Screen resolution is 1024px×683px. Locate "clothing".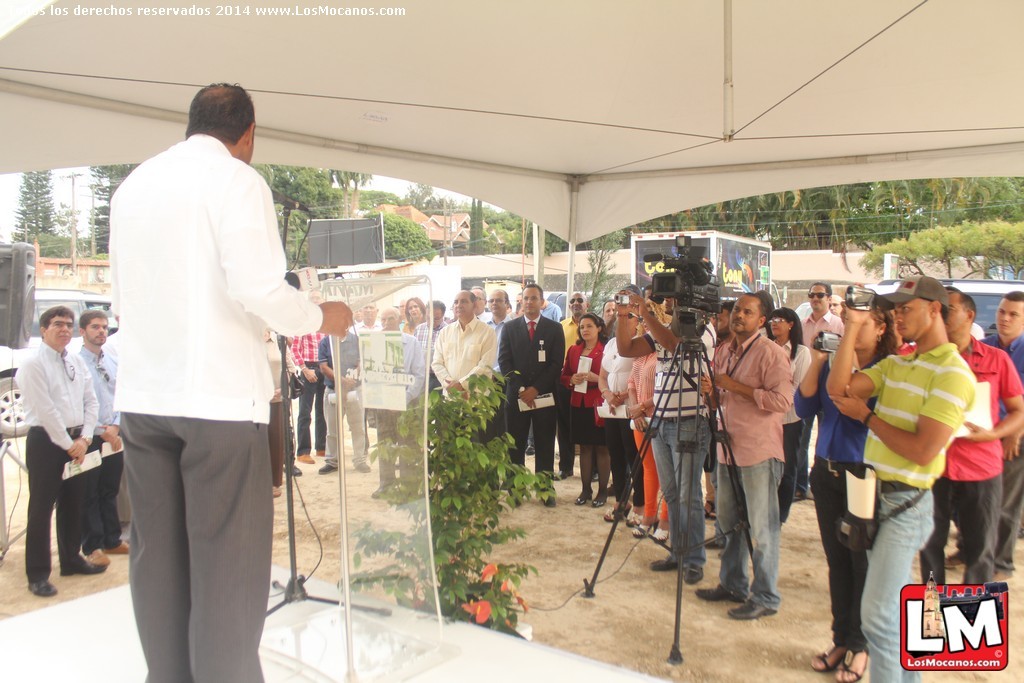
left=103, top=322, right=135, bottom=535.
